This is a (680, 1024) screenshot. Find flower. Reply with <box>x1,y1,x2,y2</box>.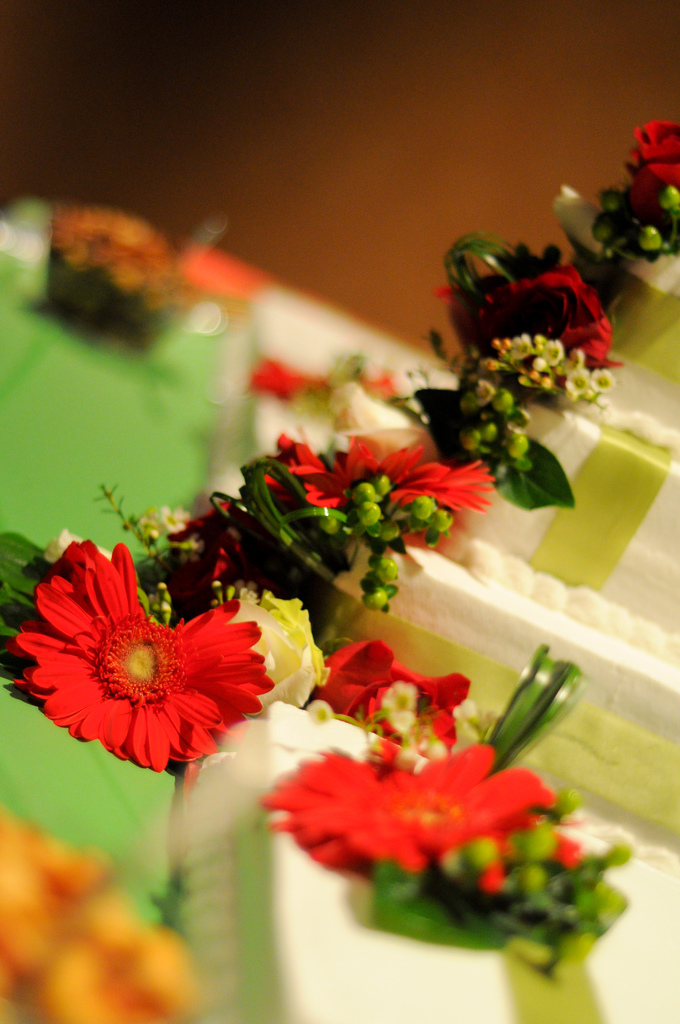
<box>18,565,269,780</box>.
